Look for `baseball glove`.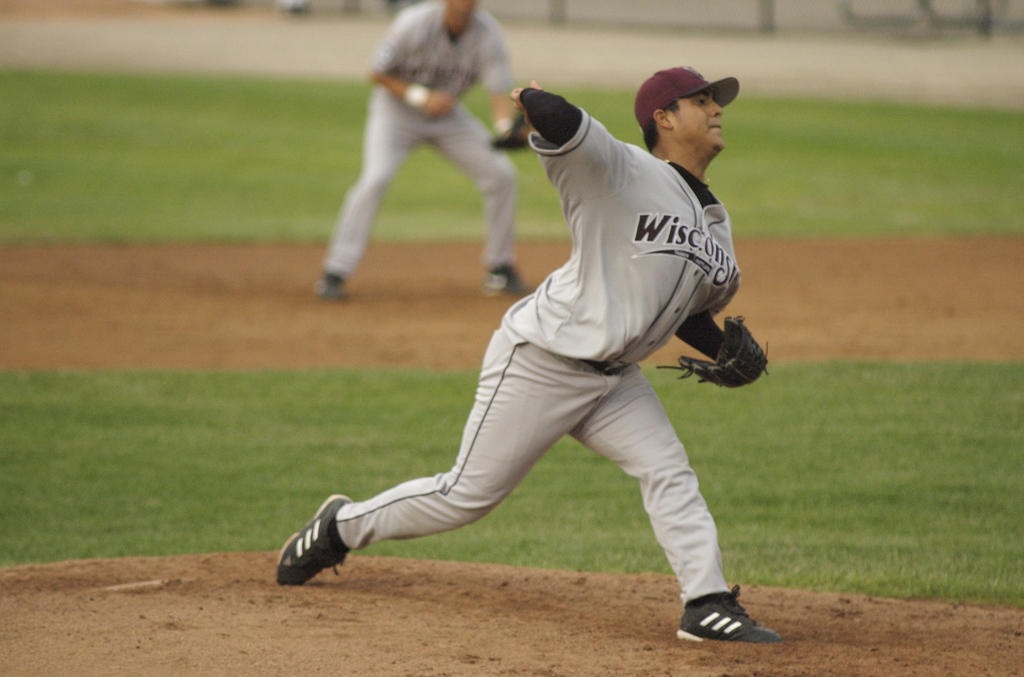
Found: 491:113:533:155.
